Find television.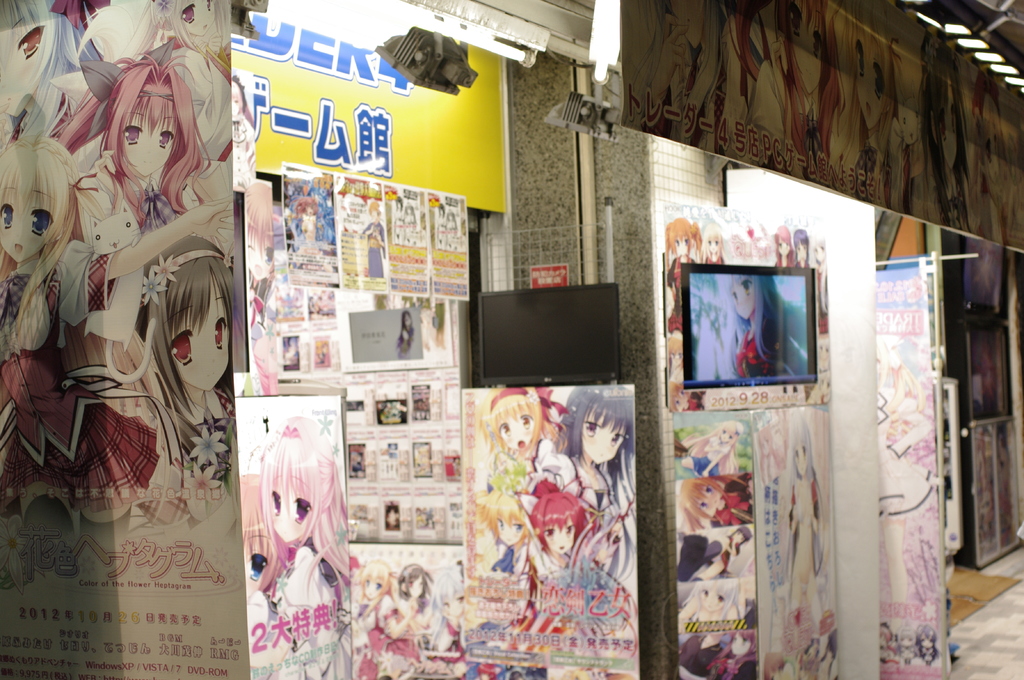
(x1=477, y1=275, x2=627, y2=381).
